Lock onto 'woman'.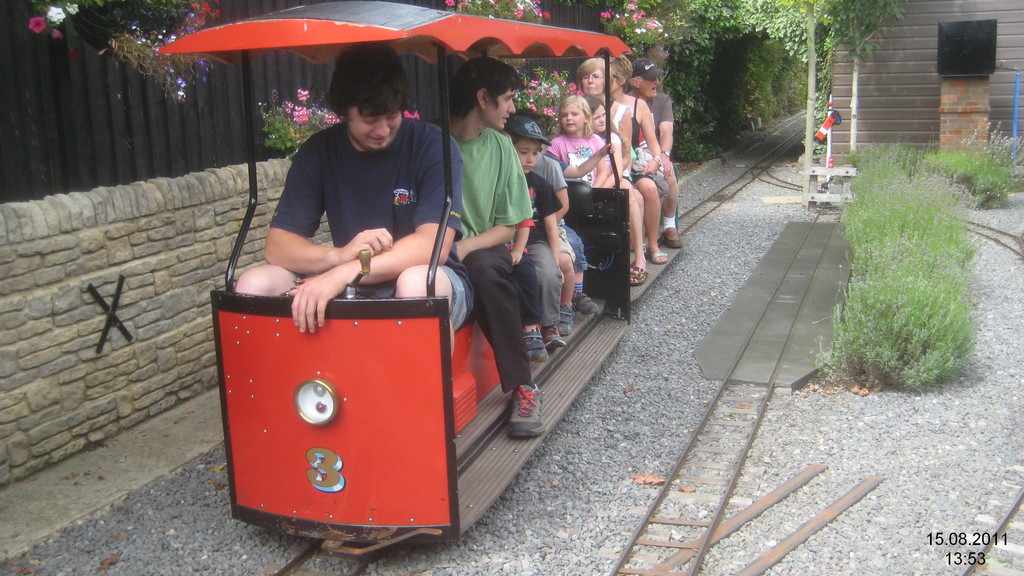
Locked: [605, 53, 667, 263].
